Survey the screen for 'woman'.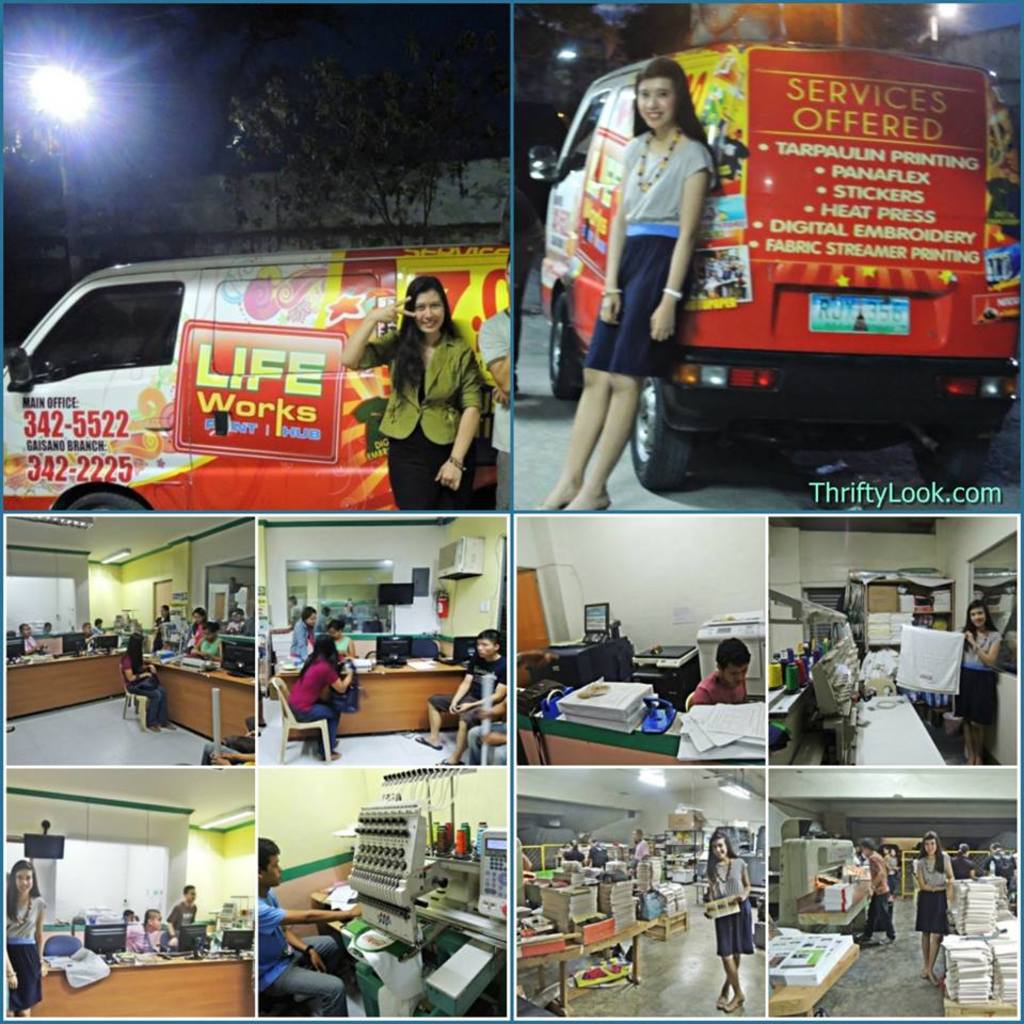
Survey found: 289, 606, 316, 663.
